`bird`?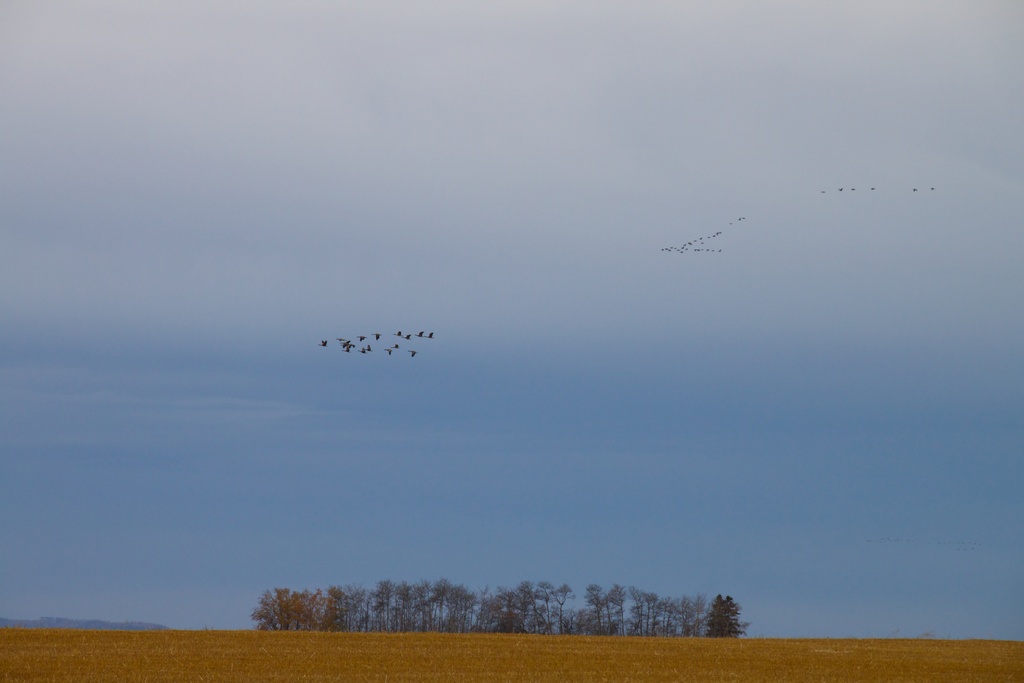
(left=815, top=190, right=824, bottom=194)
